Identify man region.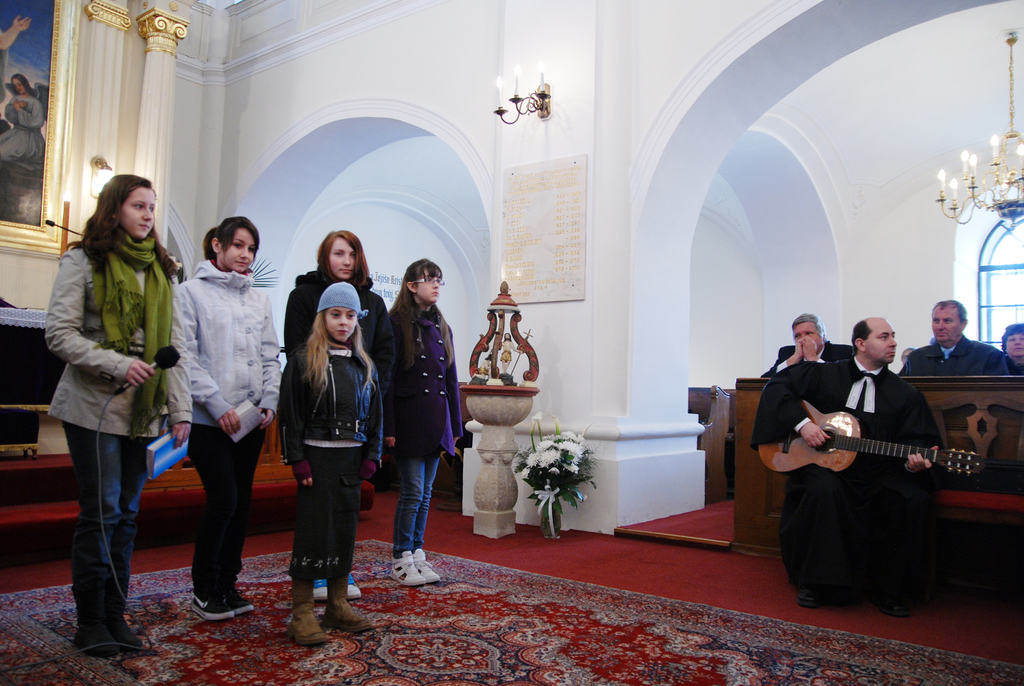
Region: pyautogui.locateOnScreen(765, 313, 854, 376).
